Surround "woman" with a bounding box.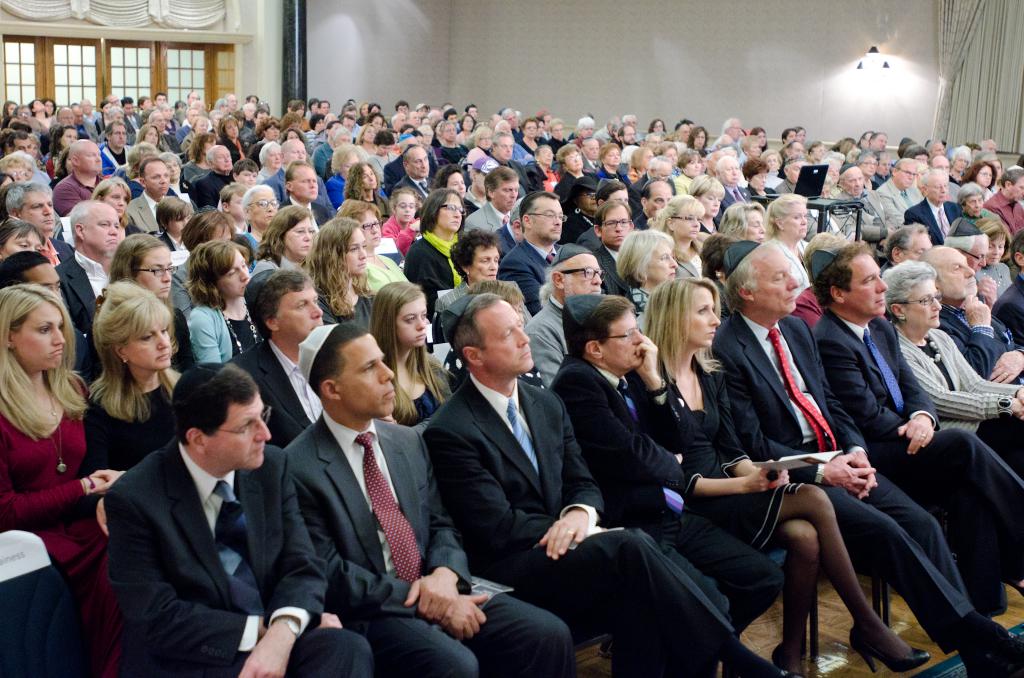
l=678, t=125, r=707, b=160.
